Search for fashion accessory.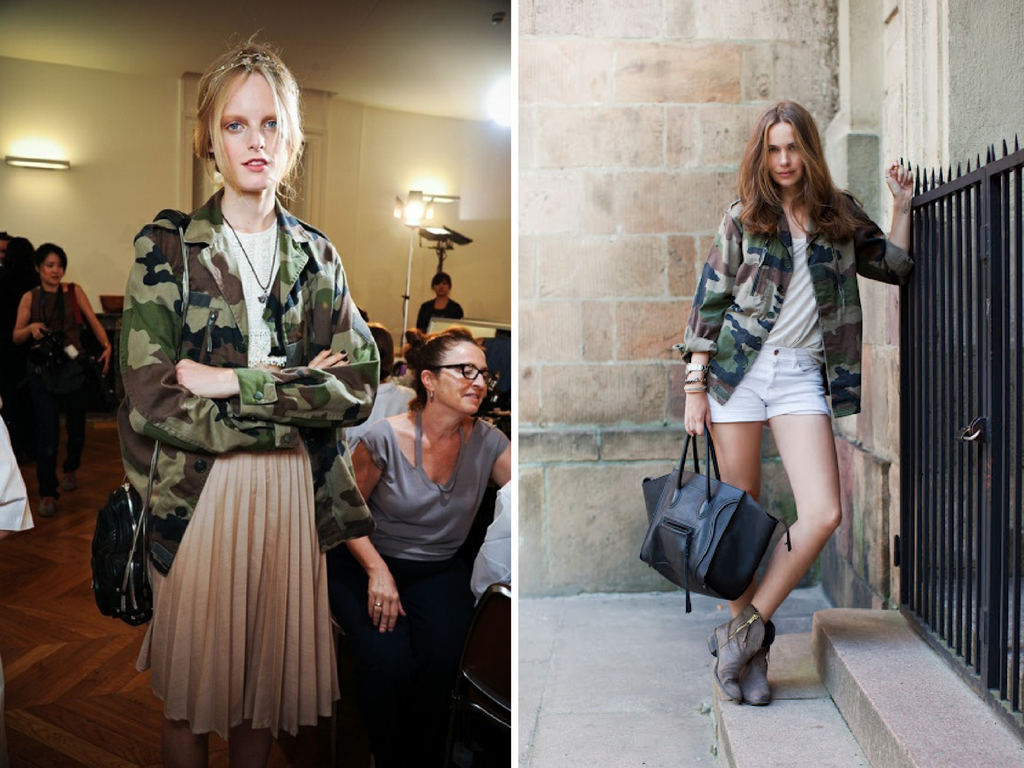
Found at 202/51/290/91.
